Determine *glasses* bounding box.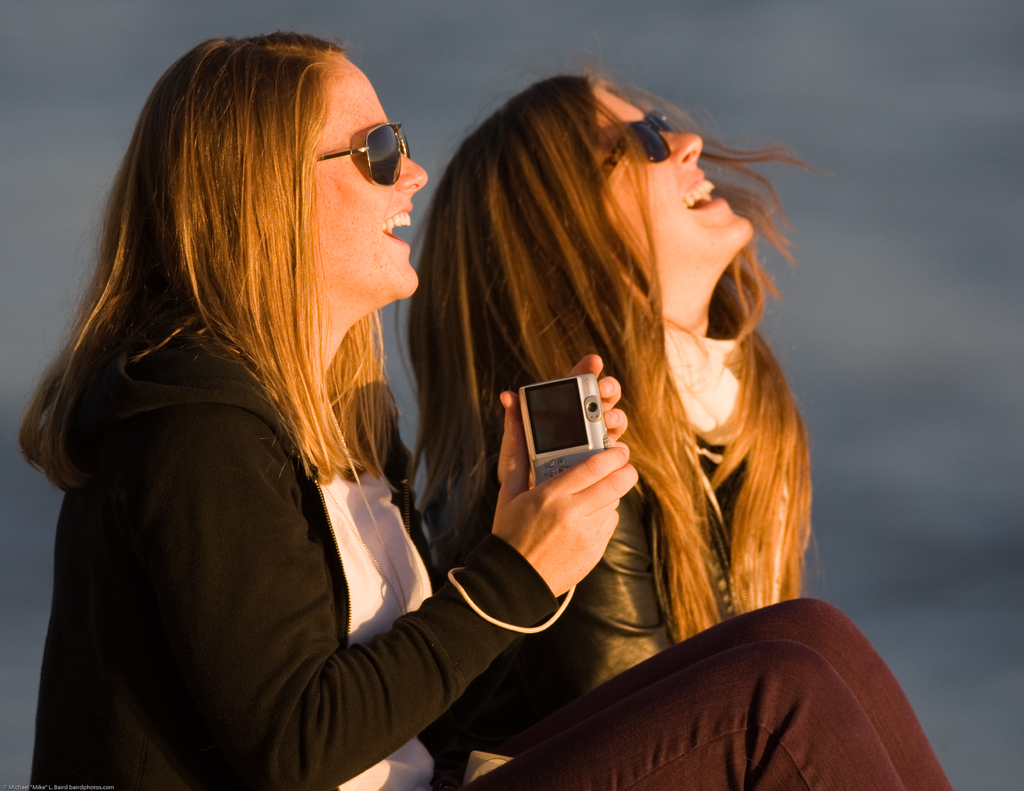
Determined: [left=315, top=120, right=415, bottom=187].
